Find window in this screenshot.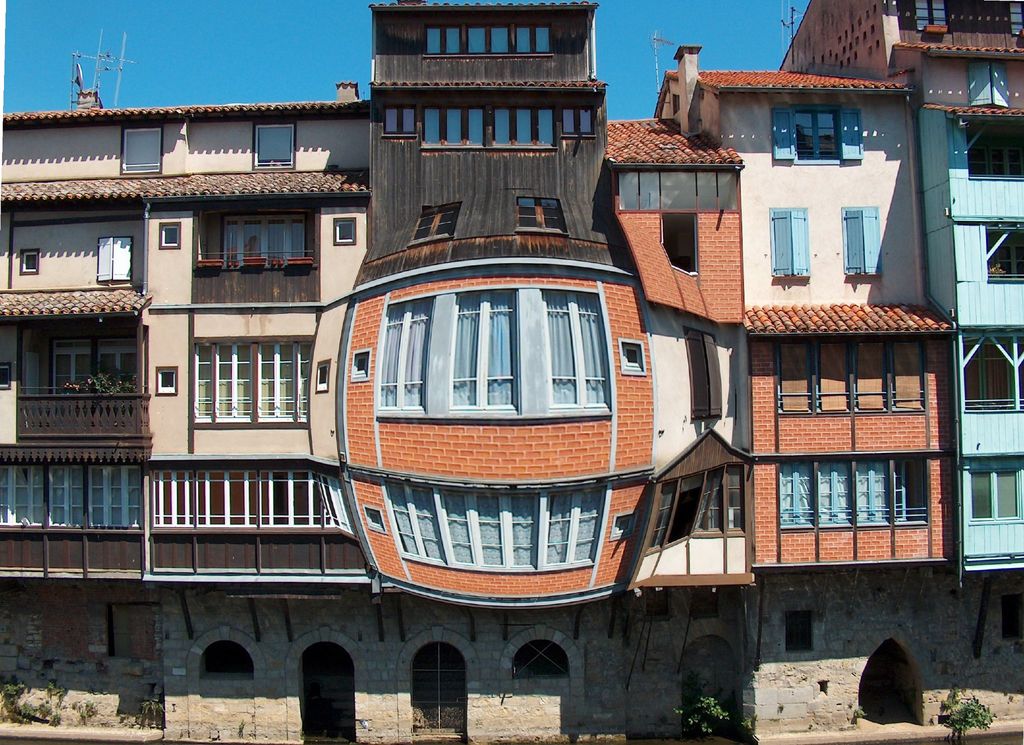
The bounding box for window is box(961, 113, 1023, 182).
